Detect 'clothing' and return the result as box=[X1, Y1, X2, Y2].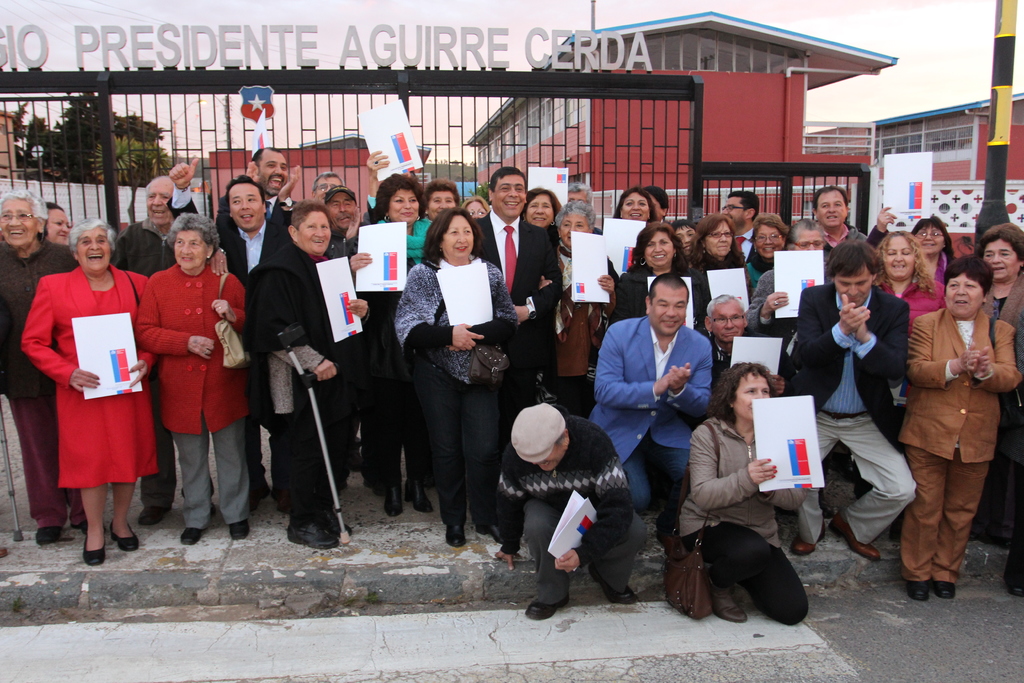
box=[483, 415, 642, 602].
